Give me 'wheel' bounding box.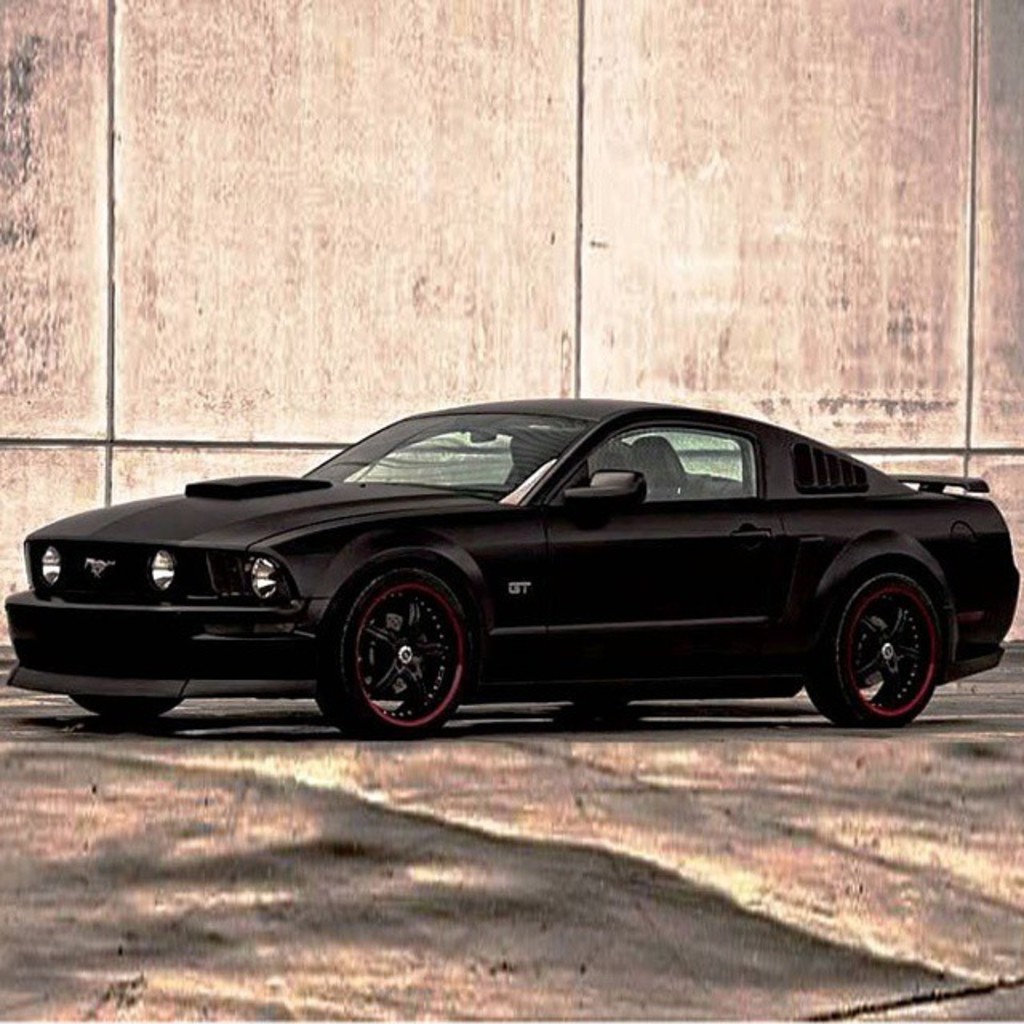
crop(314, 568, 478, 752).
